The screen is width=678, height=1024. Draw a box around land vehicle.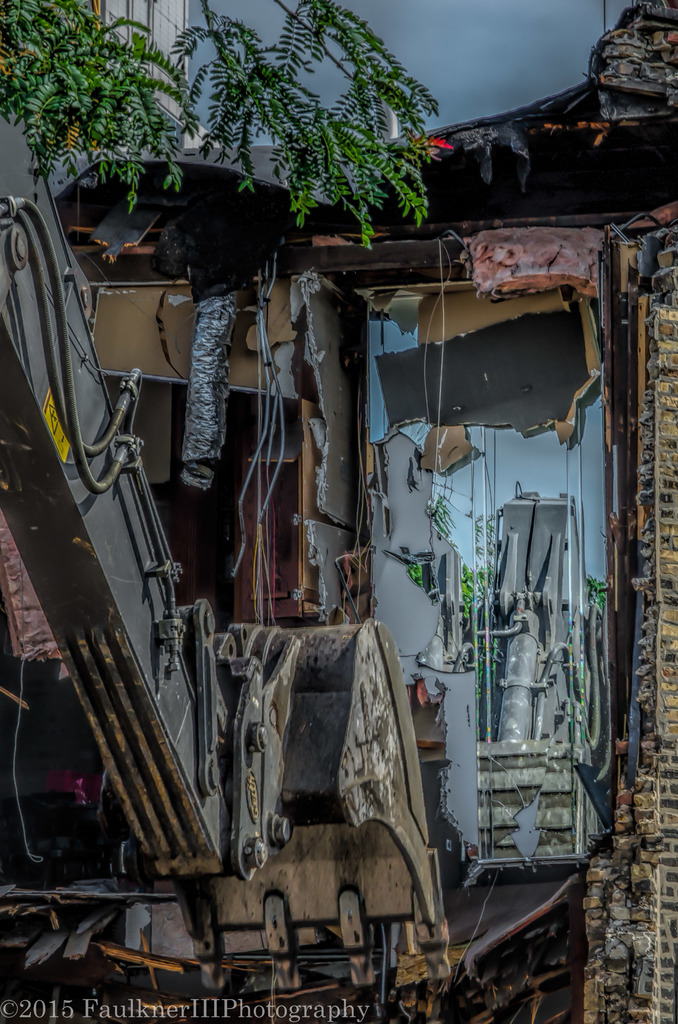
x1=0 y1=116 x2=450 y2=991.
